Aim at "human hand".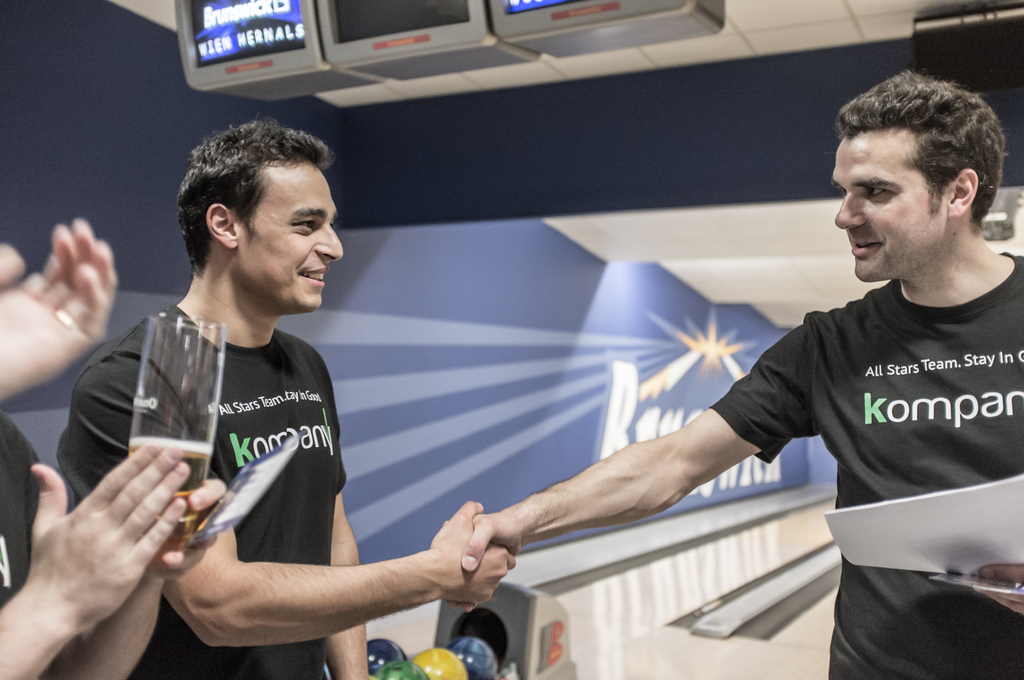
Aimed at [left=445, top=509, right=530, bottom=615].
